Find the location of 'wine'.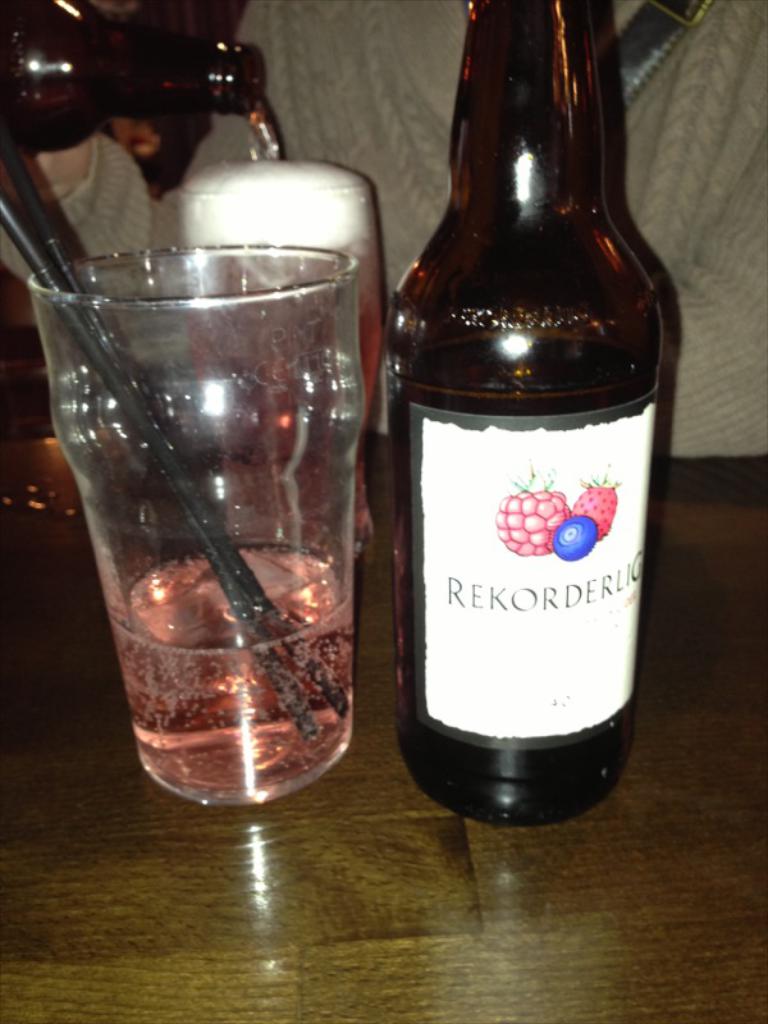
Location: <bbox>111, 540, 356, 806</bbox>.
